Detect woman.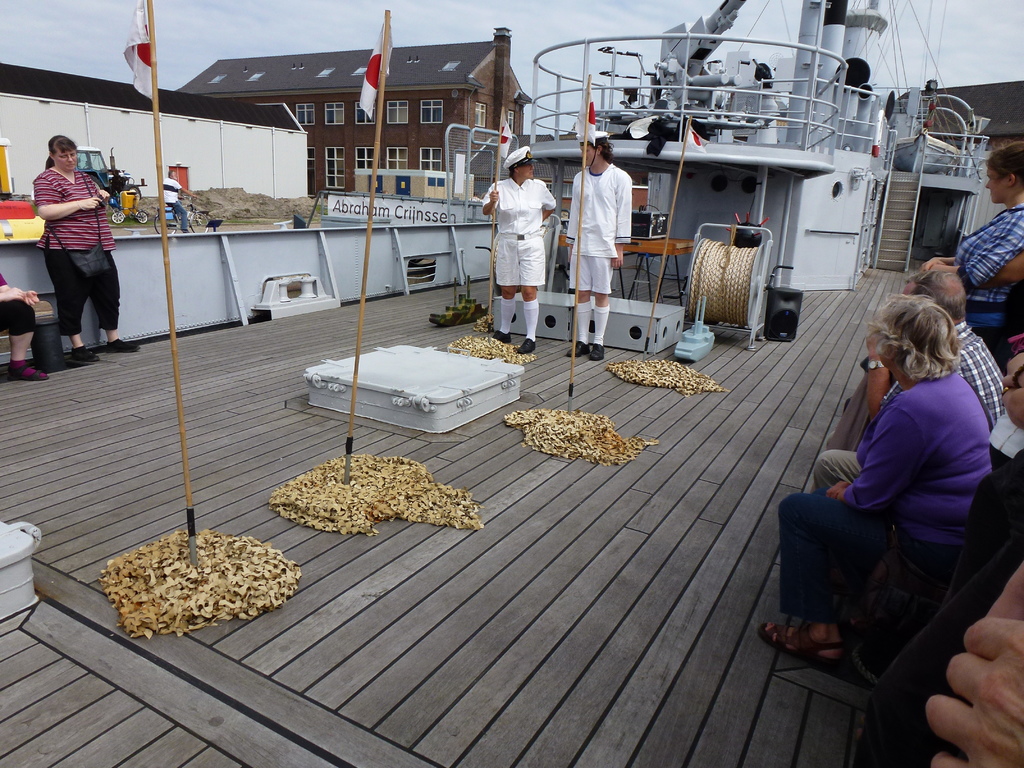
Detected at (x1=17, y1=121, x2=116, y2=367).
